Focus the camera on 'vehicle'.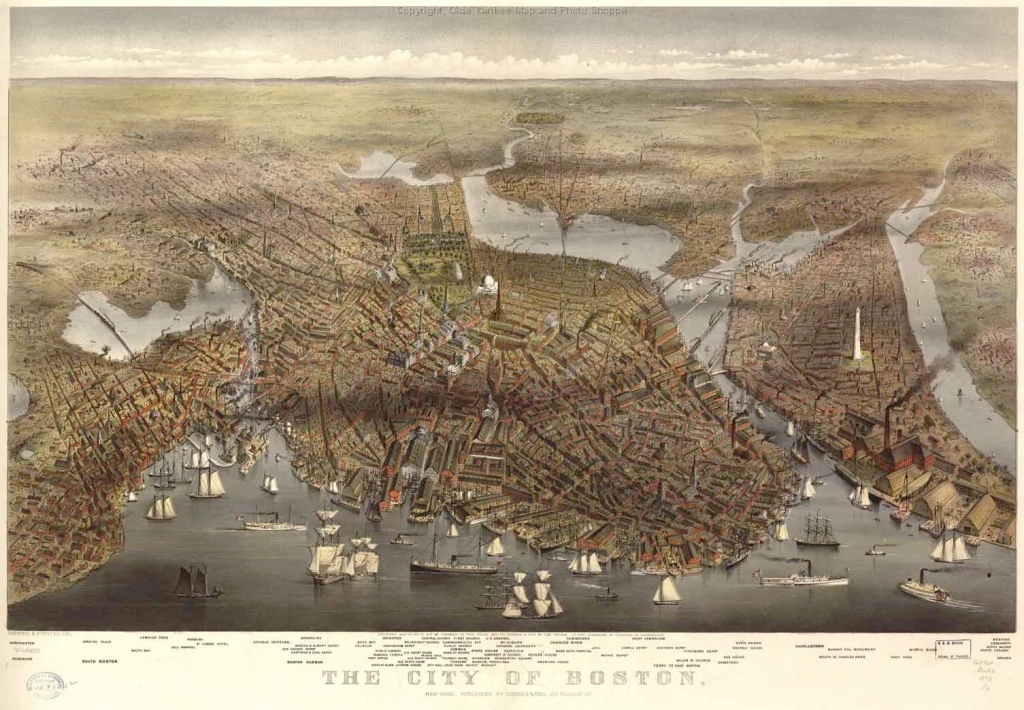
Focus region: (650,573,682,608).
